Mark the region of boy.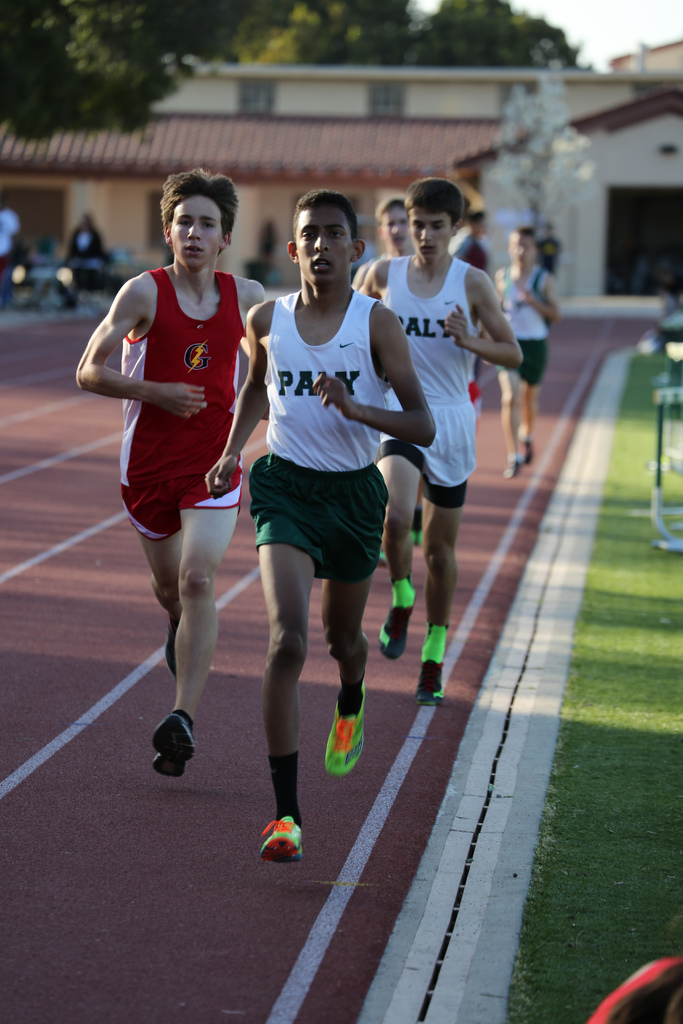
Region: BBox(81, 196, 274, 706).
